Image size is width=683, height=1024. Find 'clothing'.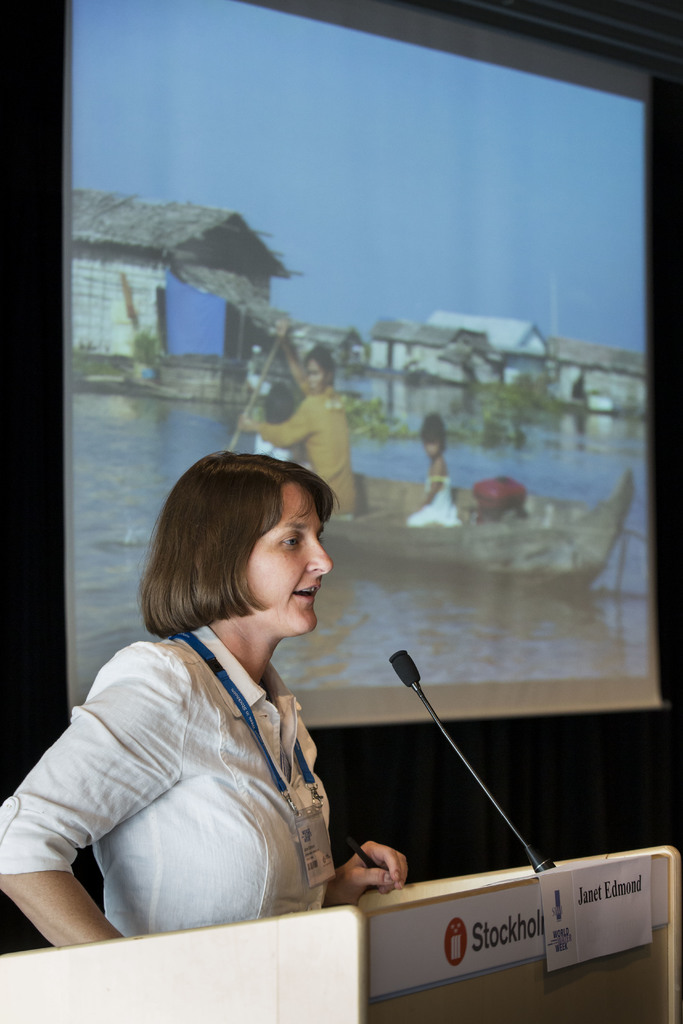
pyautogui.locateOnScreen(248, 422, 309, 468).
